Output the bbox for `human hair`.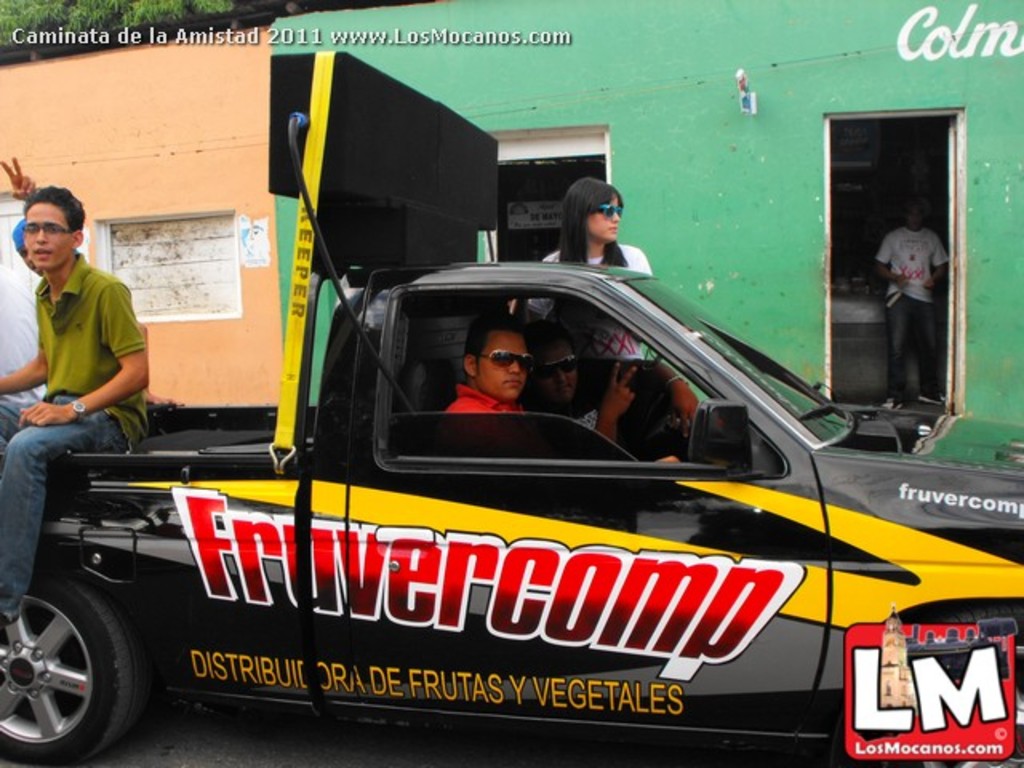
box(464, 310, 534, 368).
